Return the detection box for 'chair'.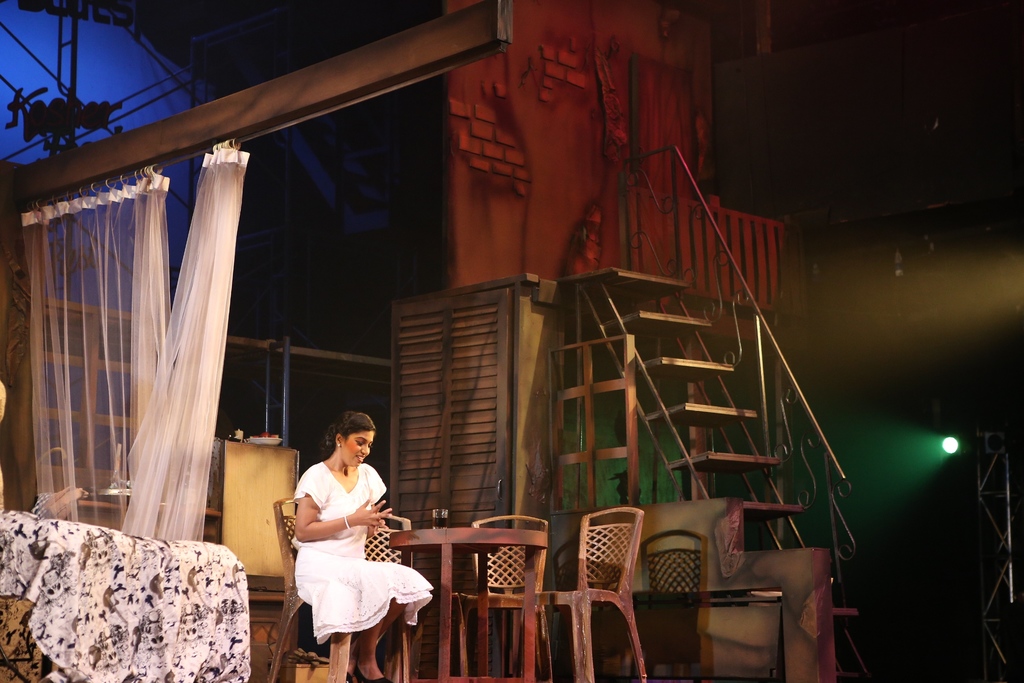
[left=262, top=497, right=405, bottom=682].
